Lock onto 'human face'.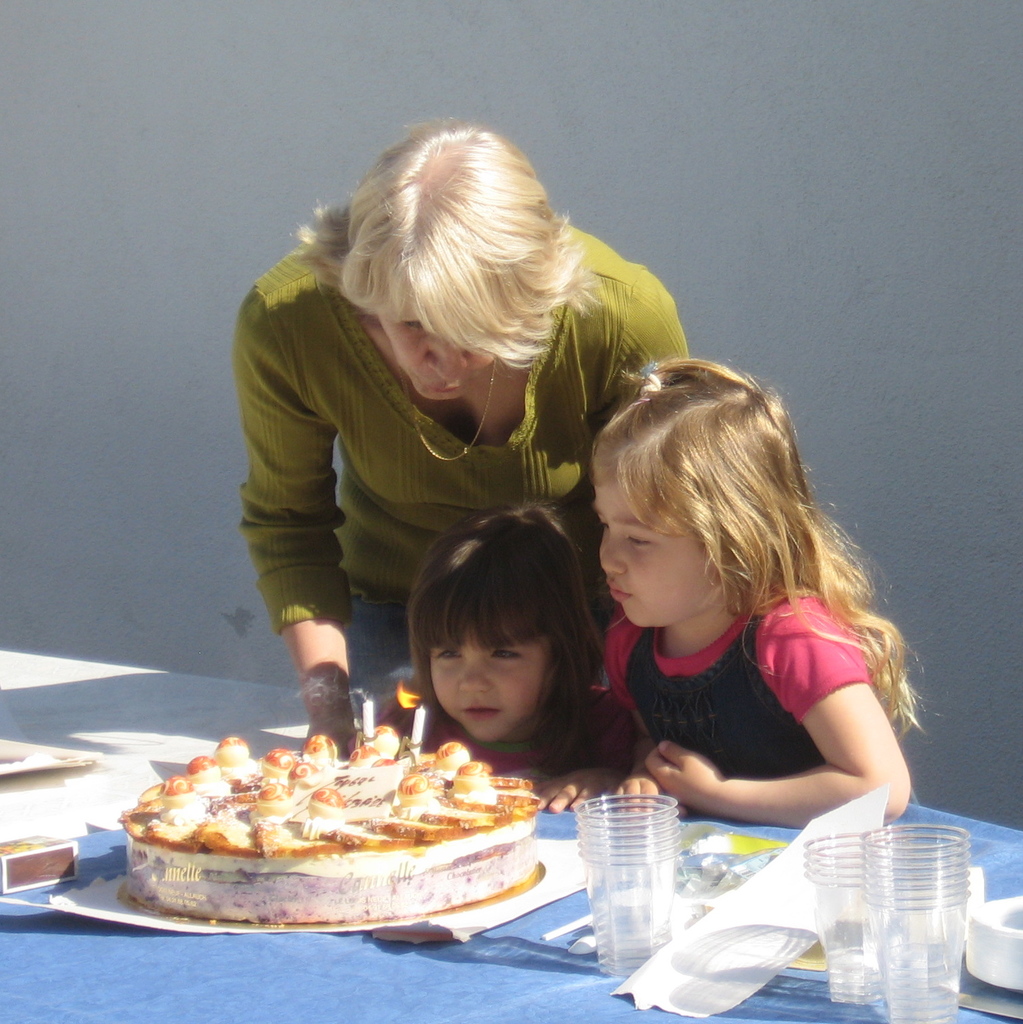
Locked: [left=427, top=638, right=540, bottom=748].
